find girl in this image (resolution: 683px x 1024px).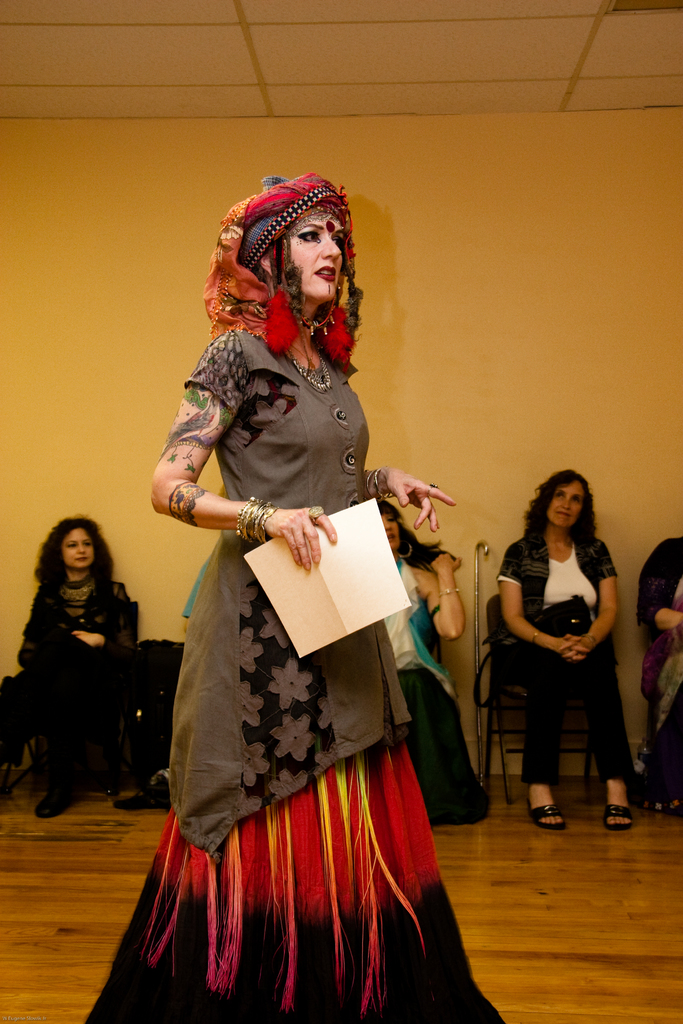
select_region(8, 516, 154, 812).
